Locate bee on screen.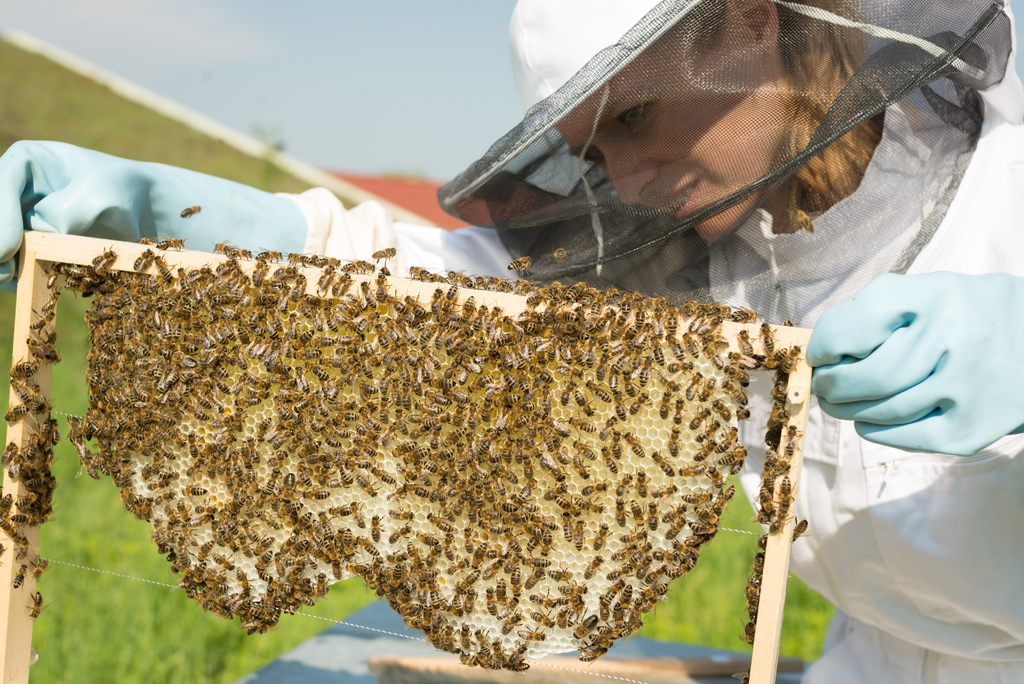
On screen at Rect(461, 527, 477, 551).
